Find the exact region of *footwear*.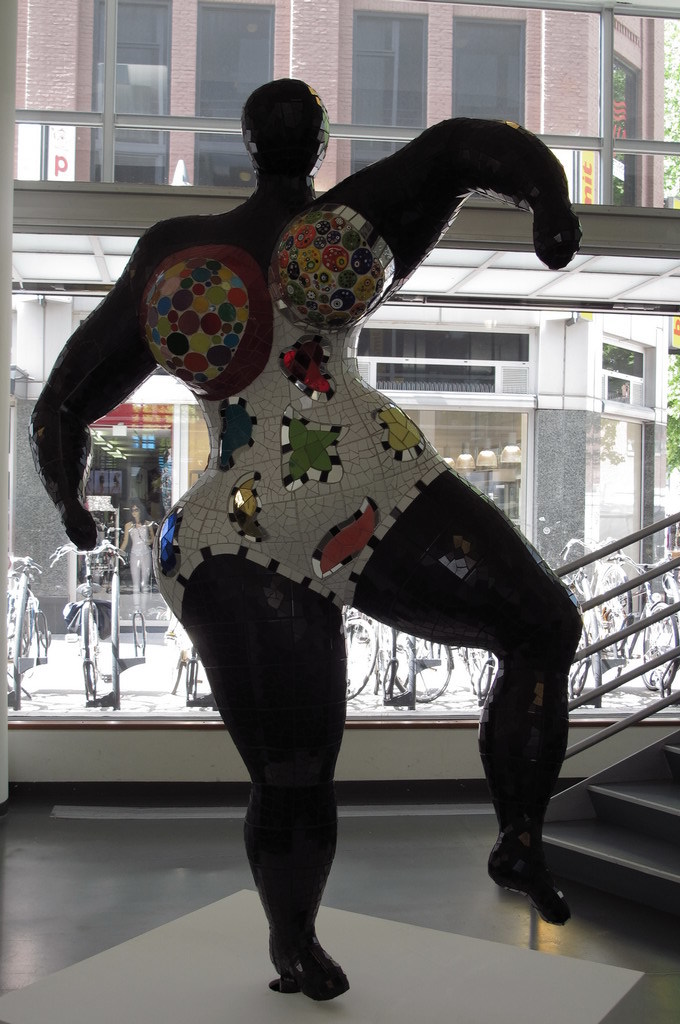
Exact region: 273, 929, 347, 998.
